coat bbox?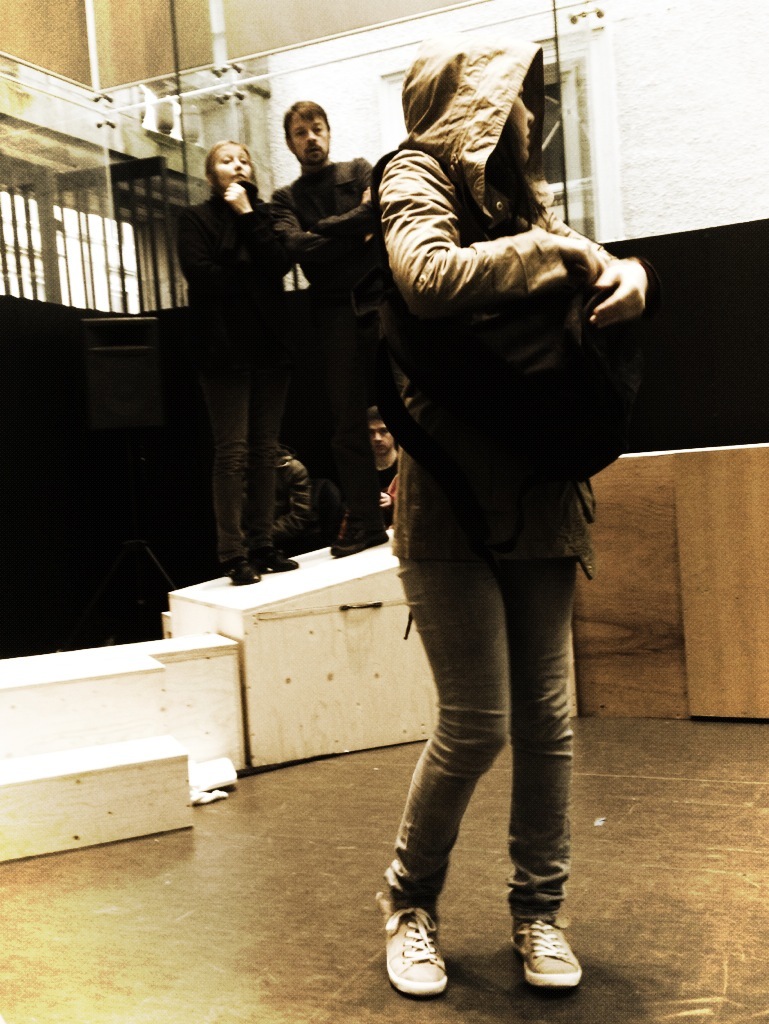
270:154:394:363
